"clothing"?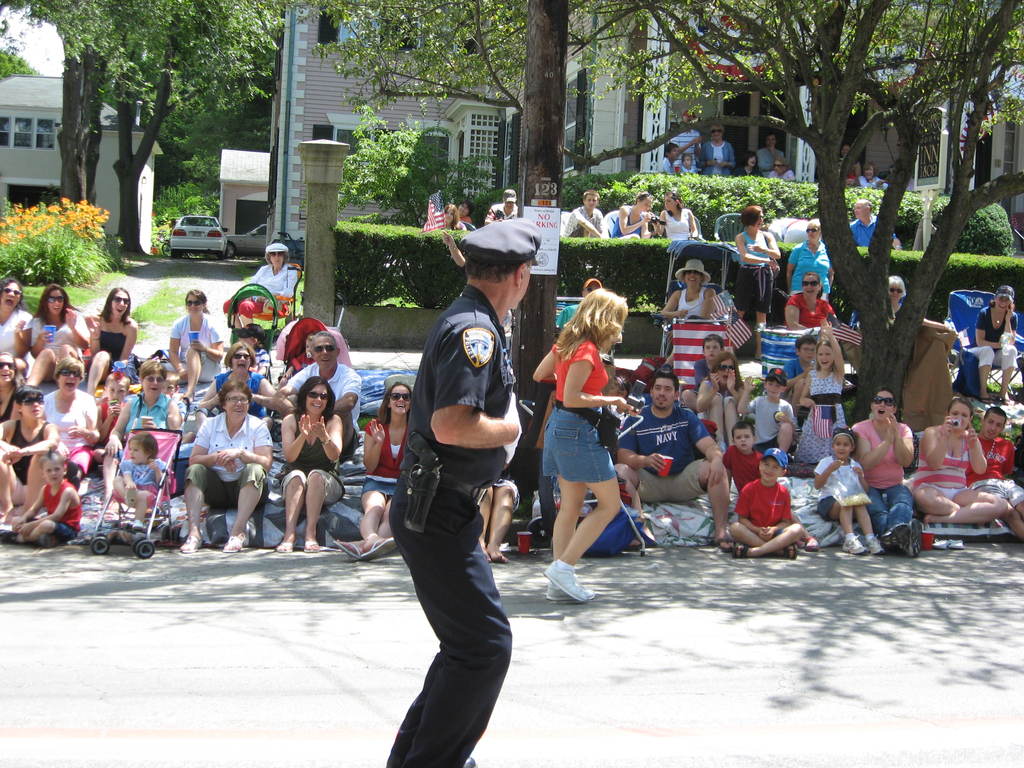
select_region(716, 372, 742, 419)
